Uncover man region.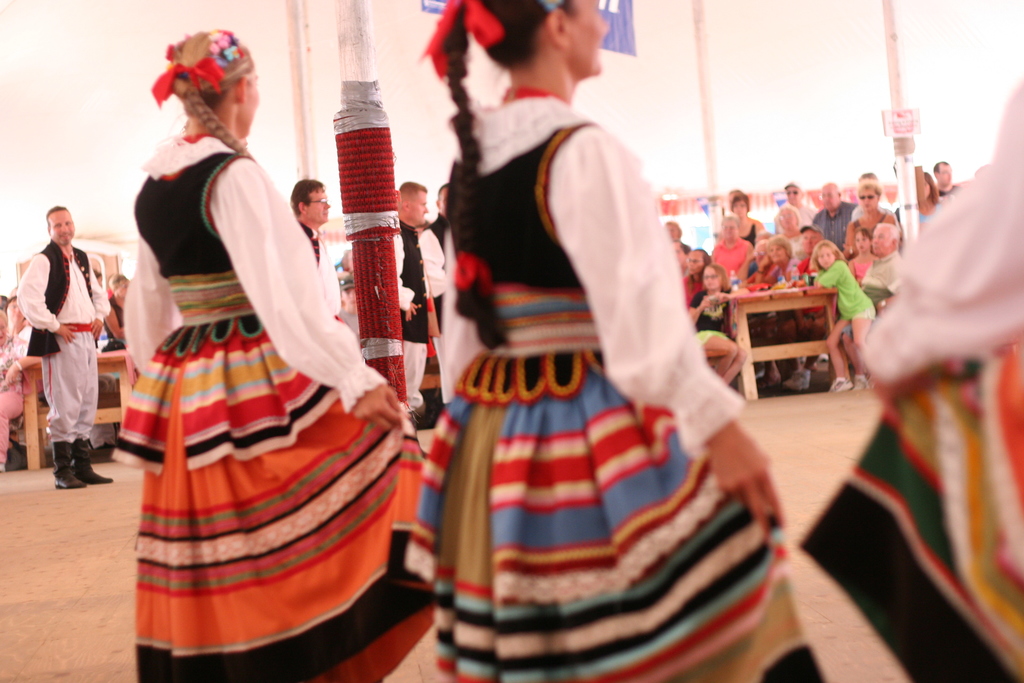
Uncovered: (x1=17, y1=208, x2=109, y2=486).
